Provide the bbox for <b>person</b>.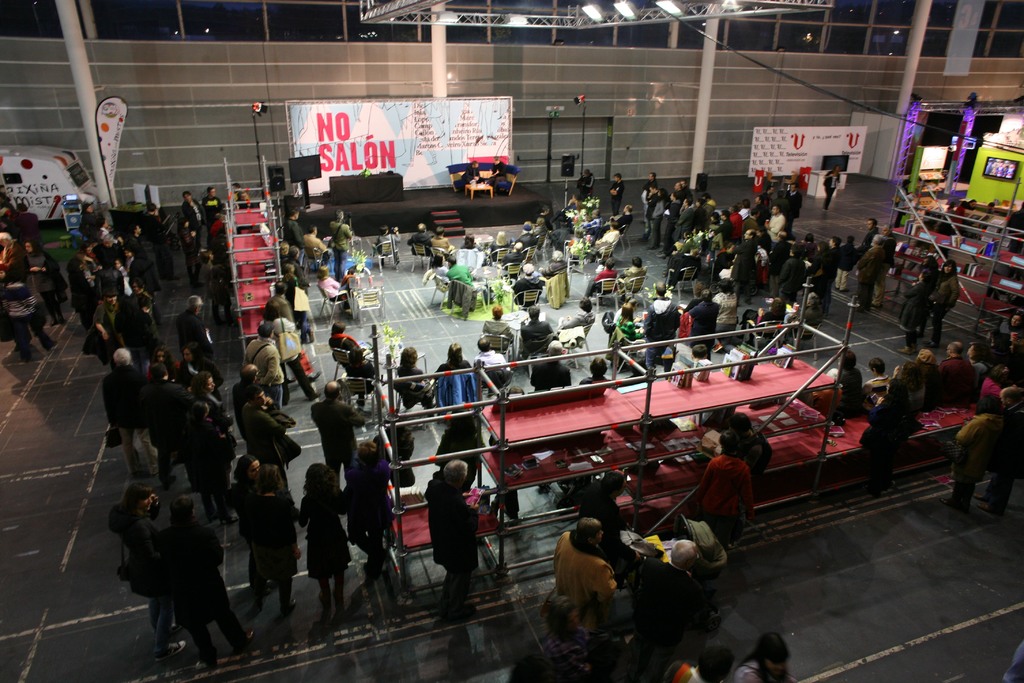
x1=406 y1=219 x2=439 y2=272.
